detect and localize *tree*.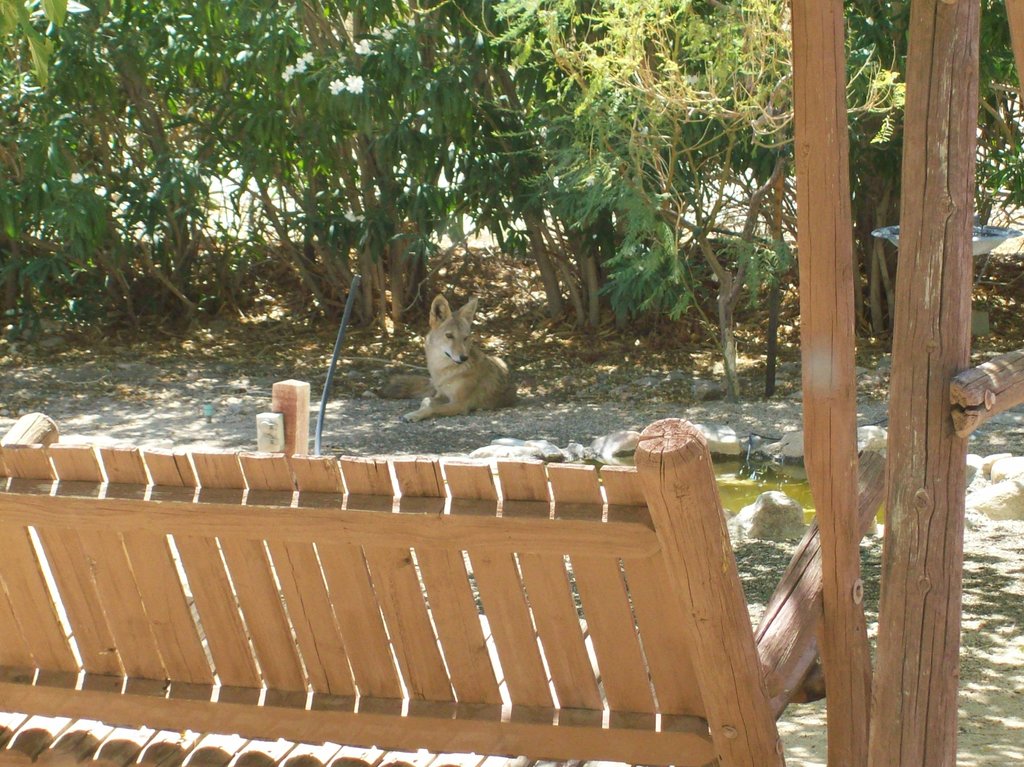
Localized at 845:0:1023:349.
